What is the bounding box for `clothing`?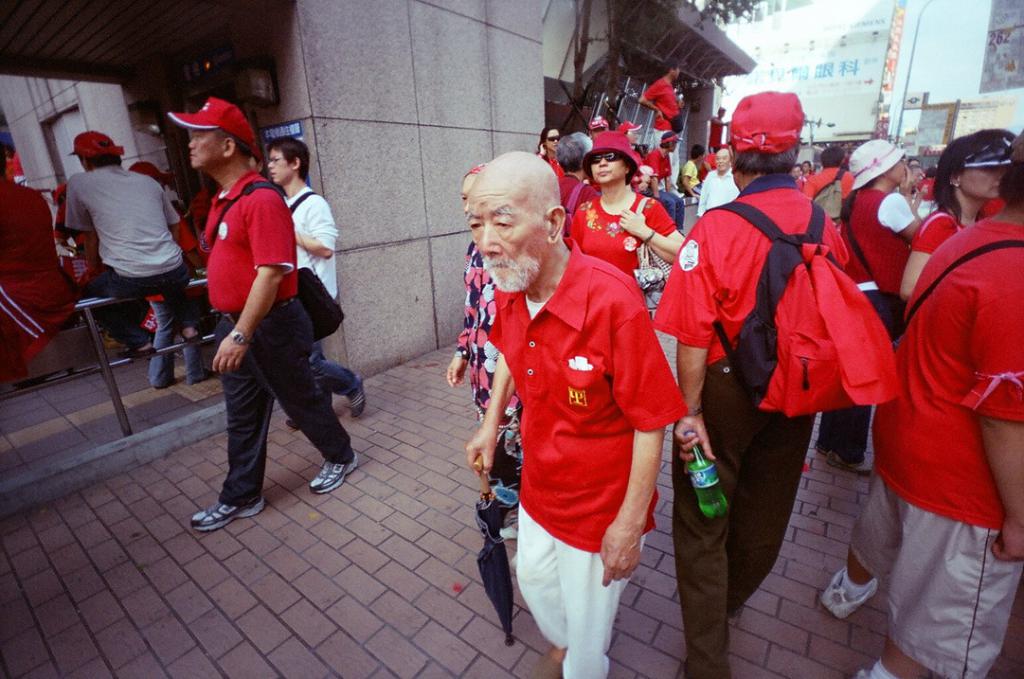
[486, 239, 680, 615].
